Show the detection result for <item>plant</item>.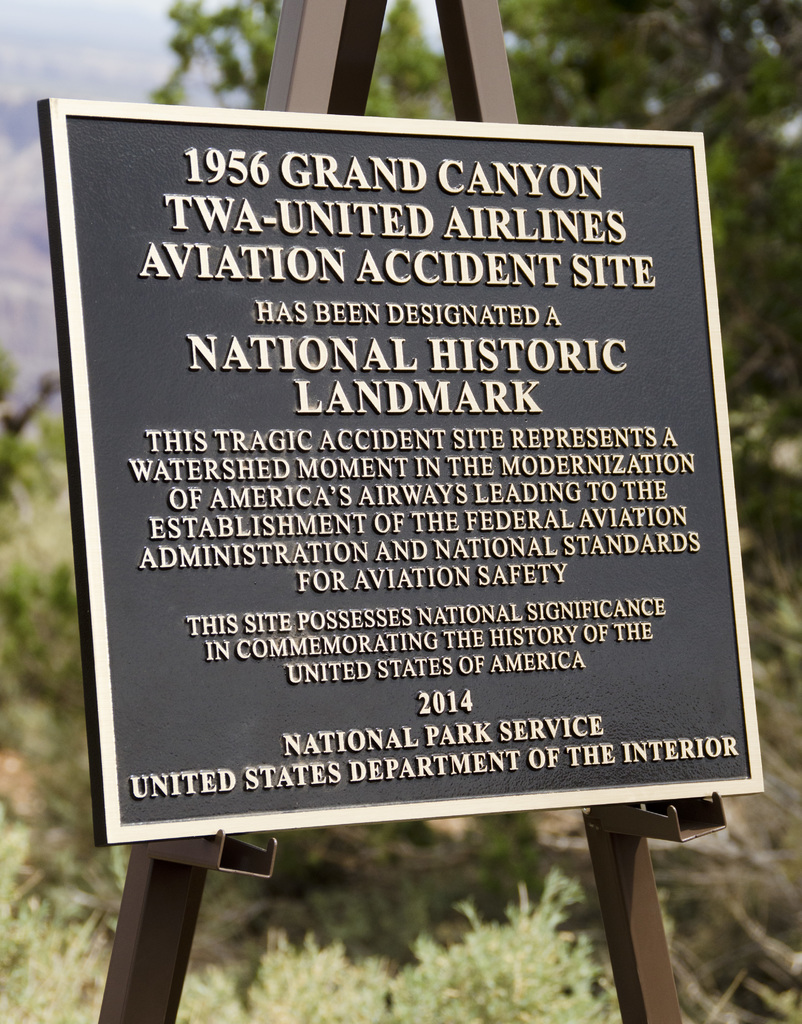
x1=160, y1=0, x2=801, y2=1023.
